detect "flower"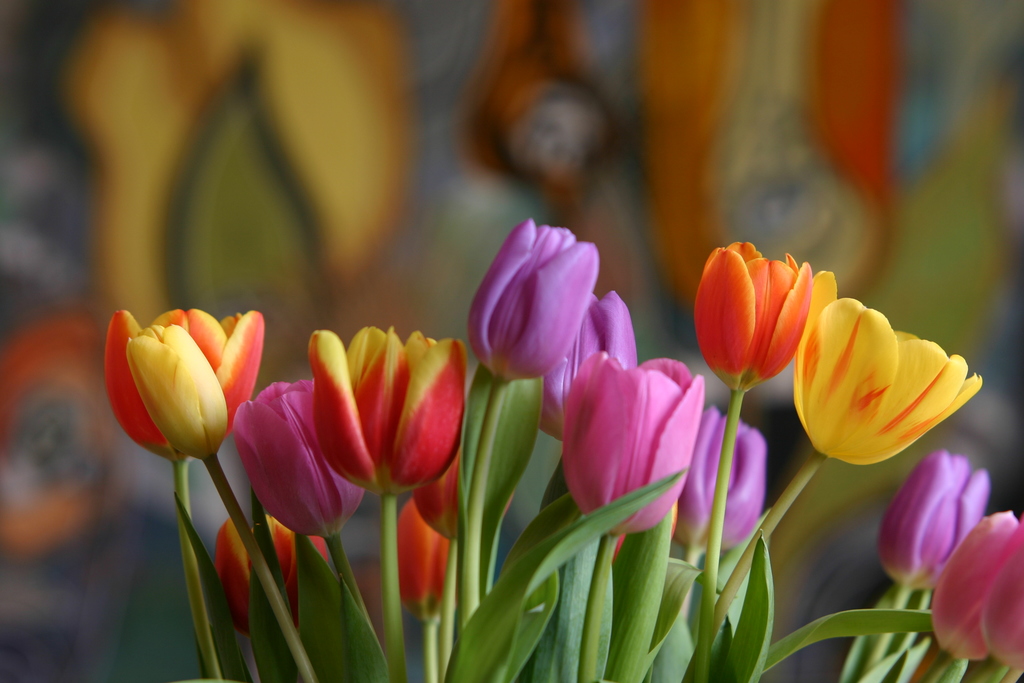
{"x1": 307, "y1": 328, "x2": 467, "y2": 492}
